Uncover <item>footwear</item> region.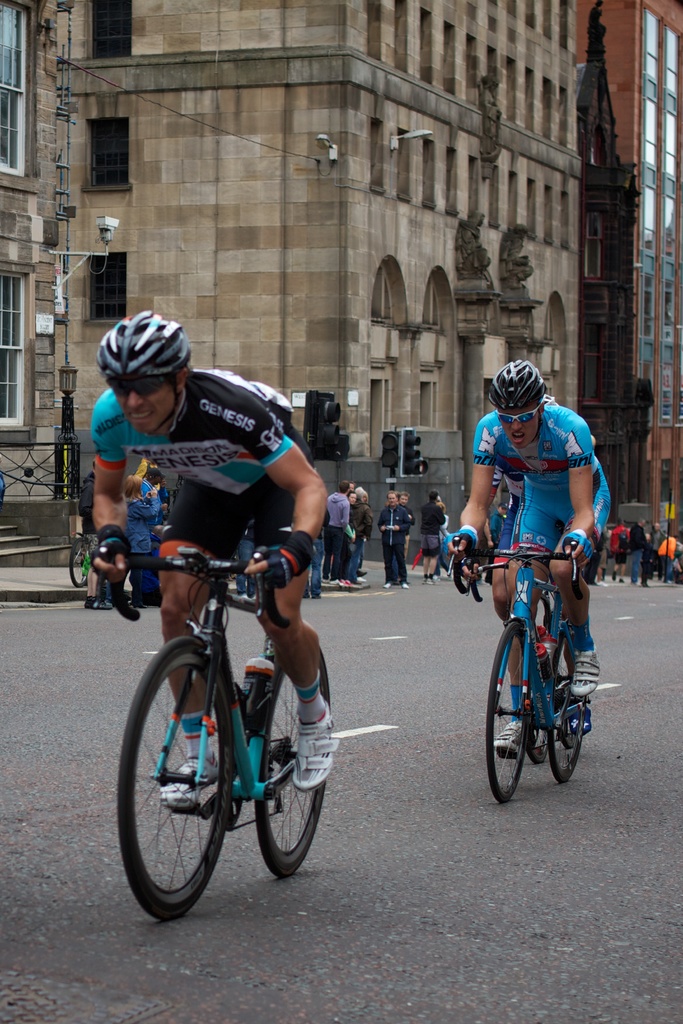
Uncovered: x1=493, y1=713, x2=523, y2=760.
